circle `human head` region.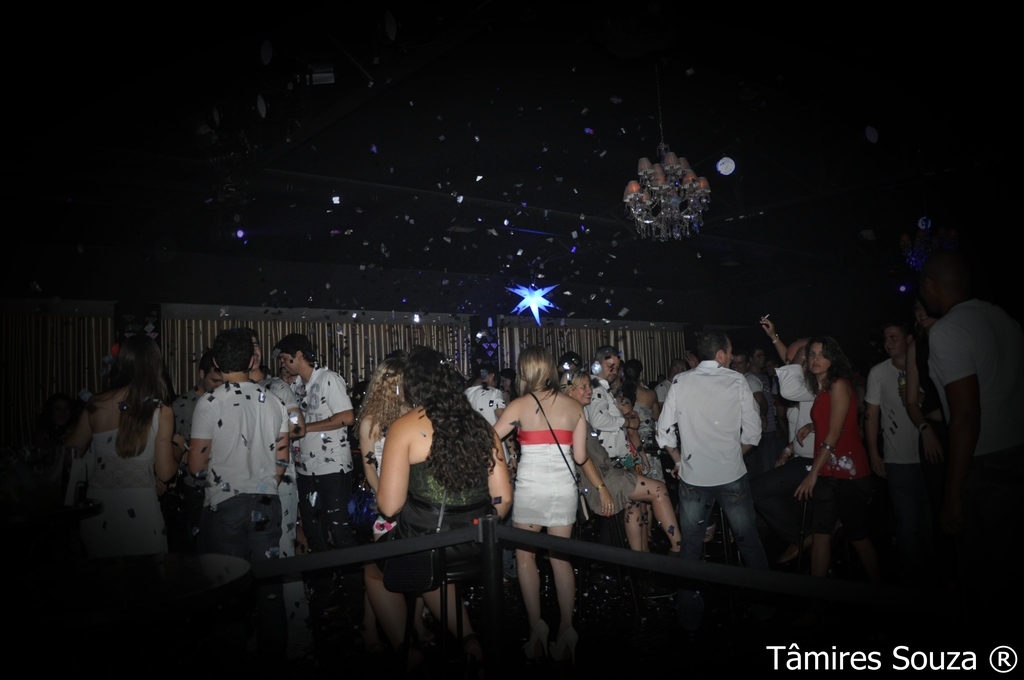
Region: left=556, top=361, right=591, bottom=405.
